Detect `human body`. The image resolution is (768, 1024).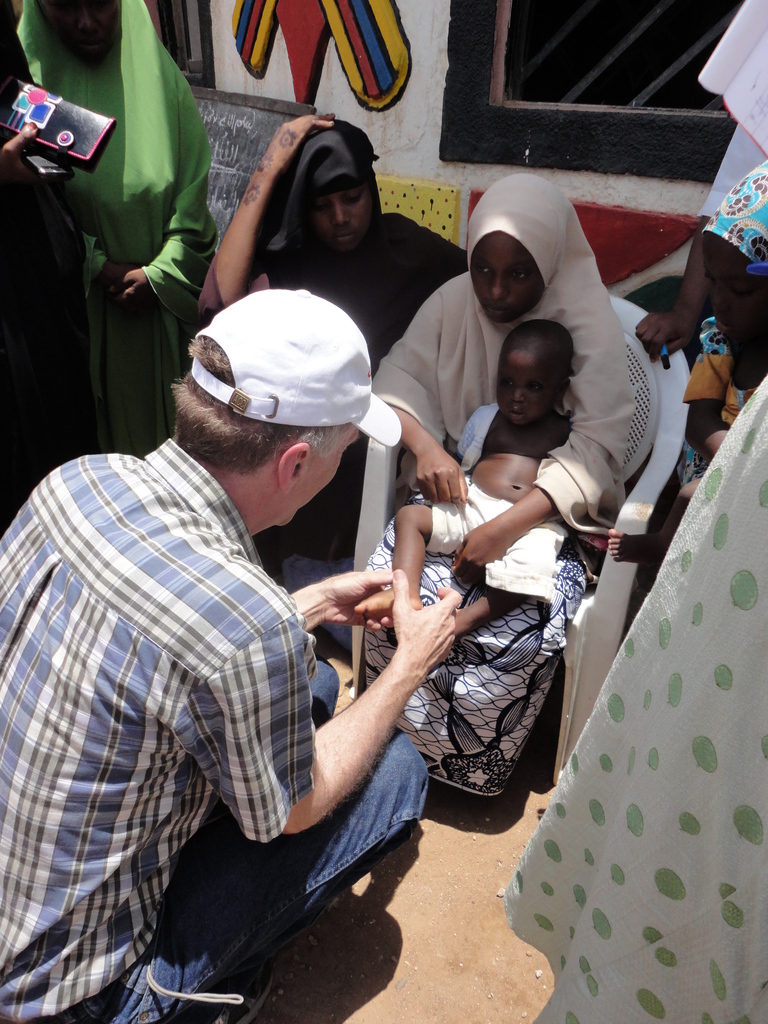
region(26, 326, 421, 1023).
